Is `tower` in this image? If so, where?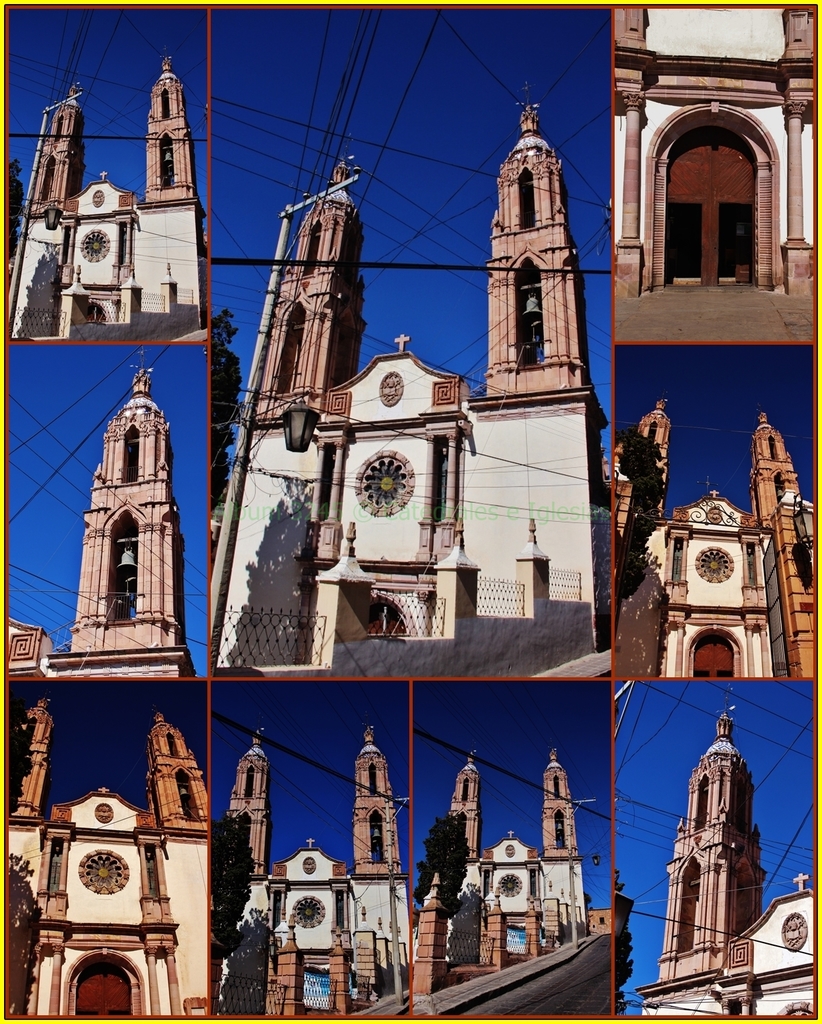
Yes, at {"x1": 215, "y1": 108, "x2": 608, "y2": 679}.
